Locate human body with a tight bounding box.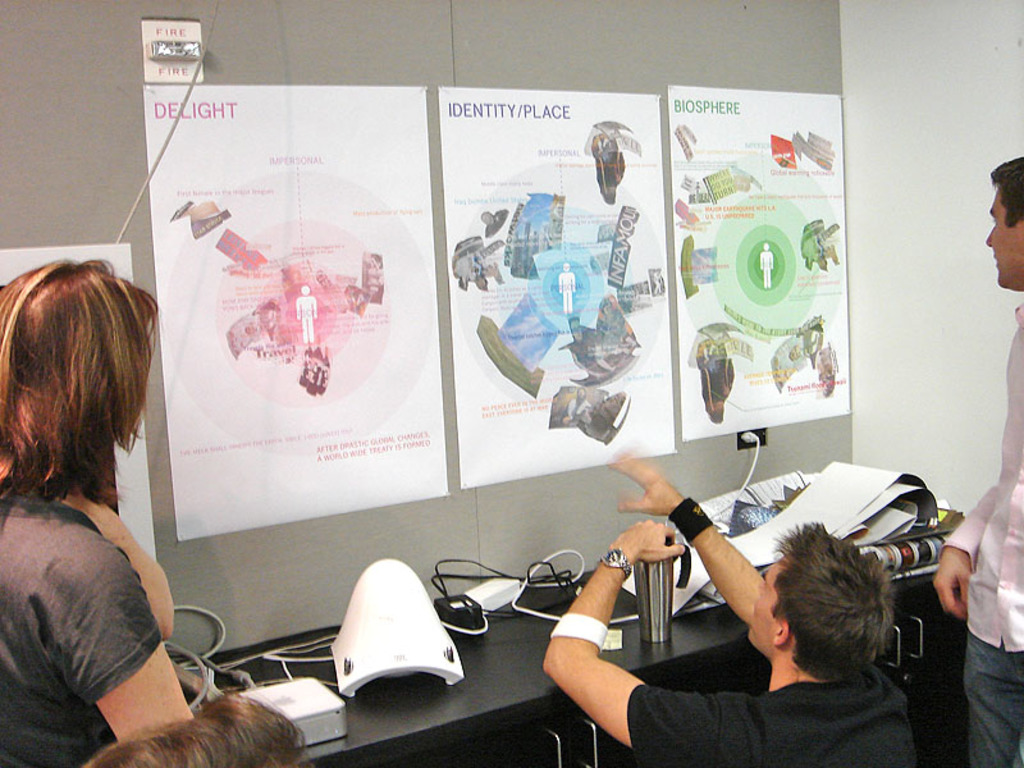
{"left": 936, "top": 296, "right": 1023, "bottom": 767}.
